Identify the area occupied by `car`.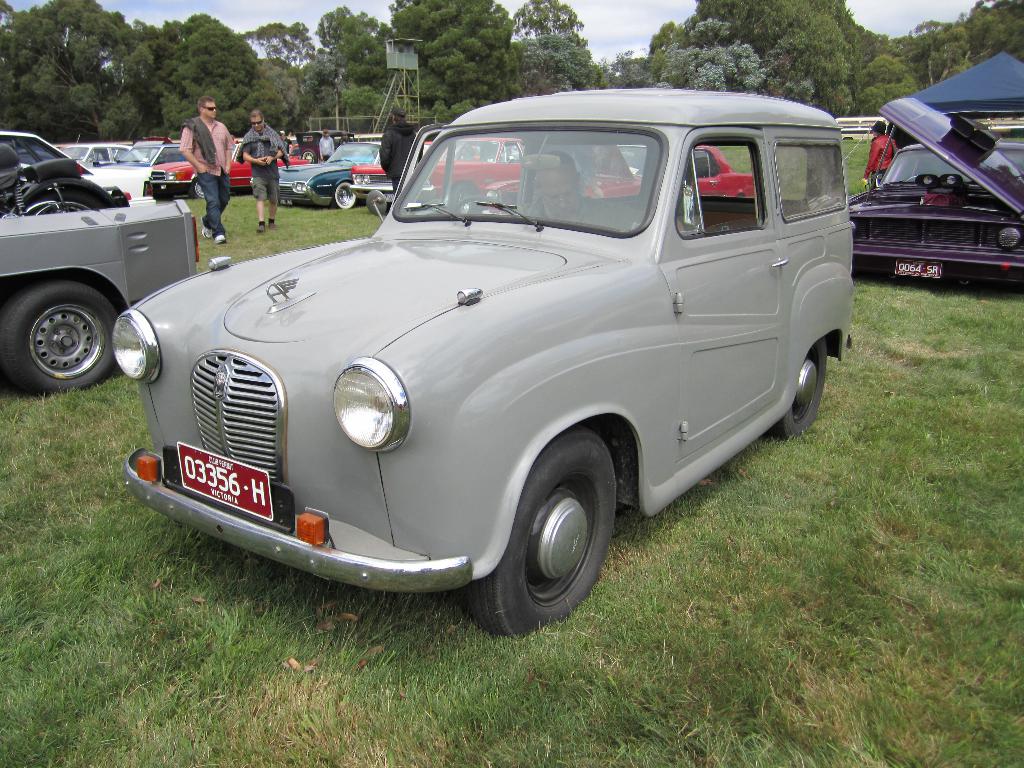
Area: [left=64, top=147, right=158, bottom=200].
